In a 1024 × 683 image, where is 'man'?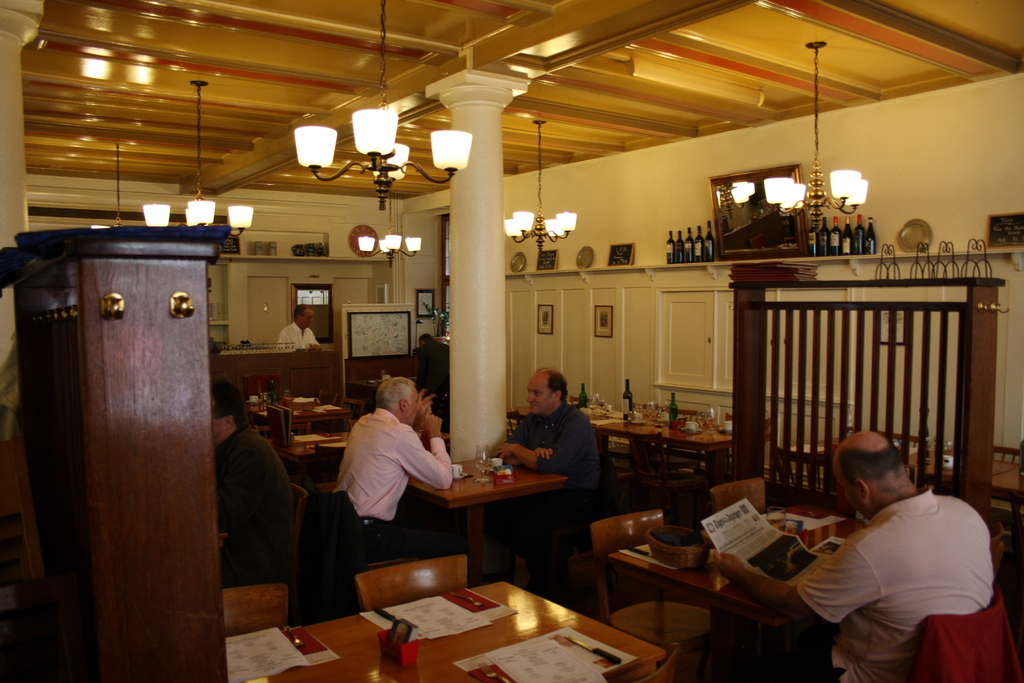
rect(412, 331, 461, 411).
